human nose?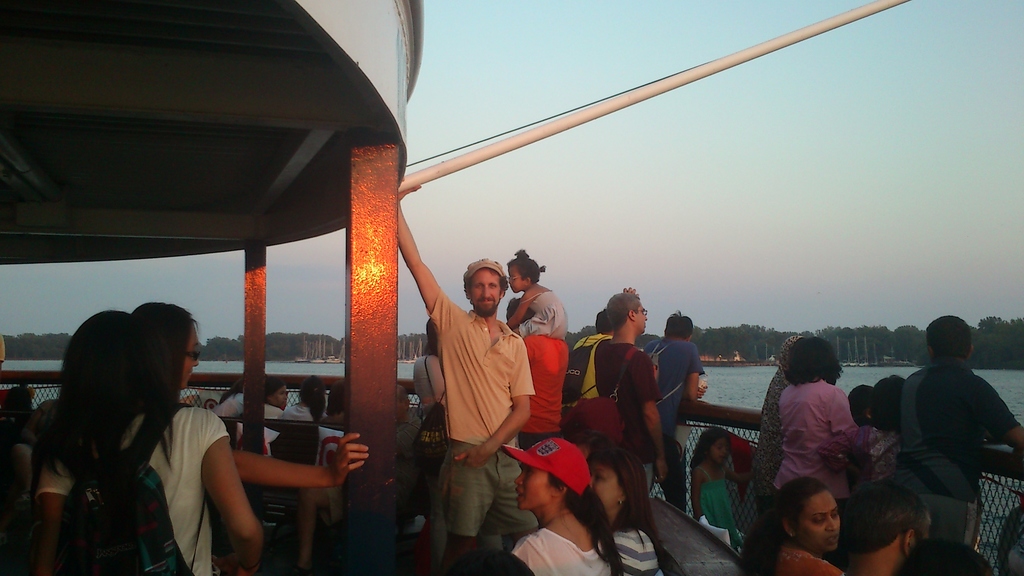
646/312/652/323
